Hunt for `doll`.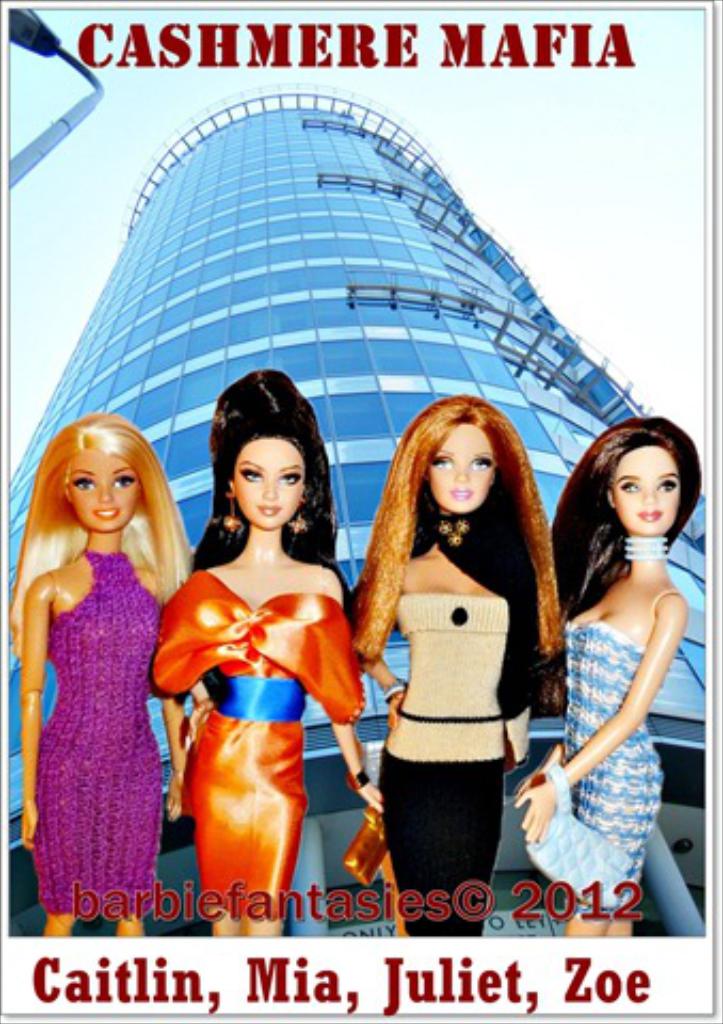
Hunted down at (535, 405, 685, 932).
